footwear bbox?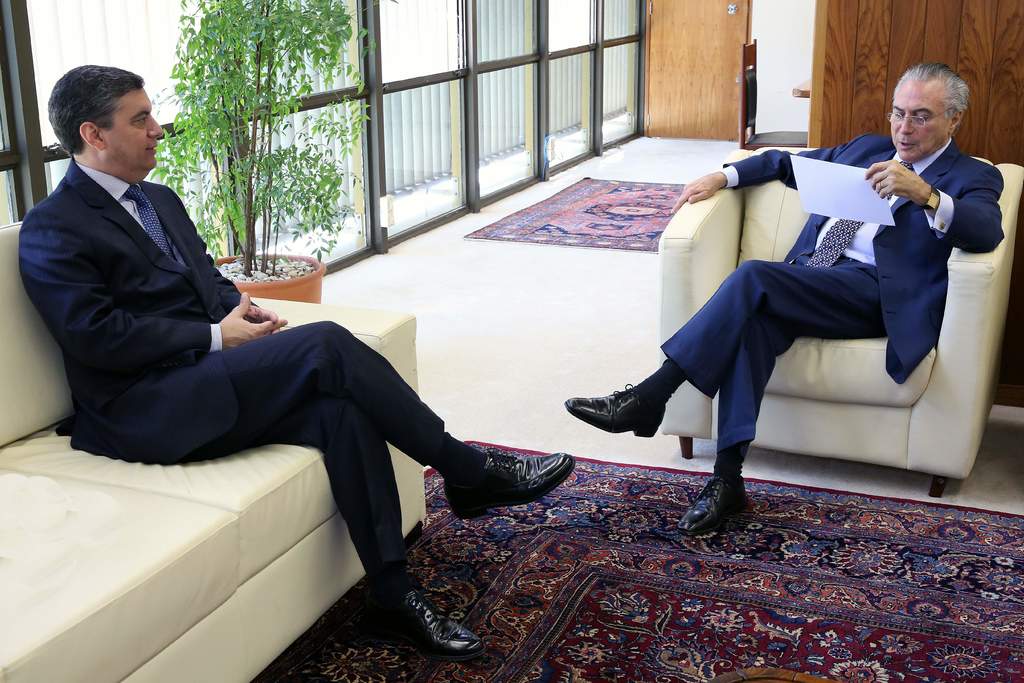
select_region(440, 449, 575, 523)
